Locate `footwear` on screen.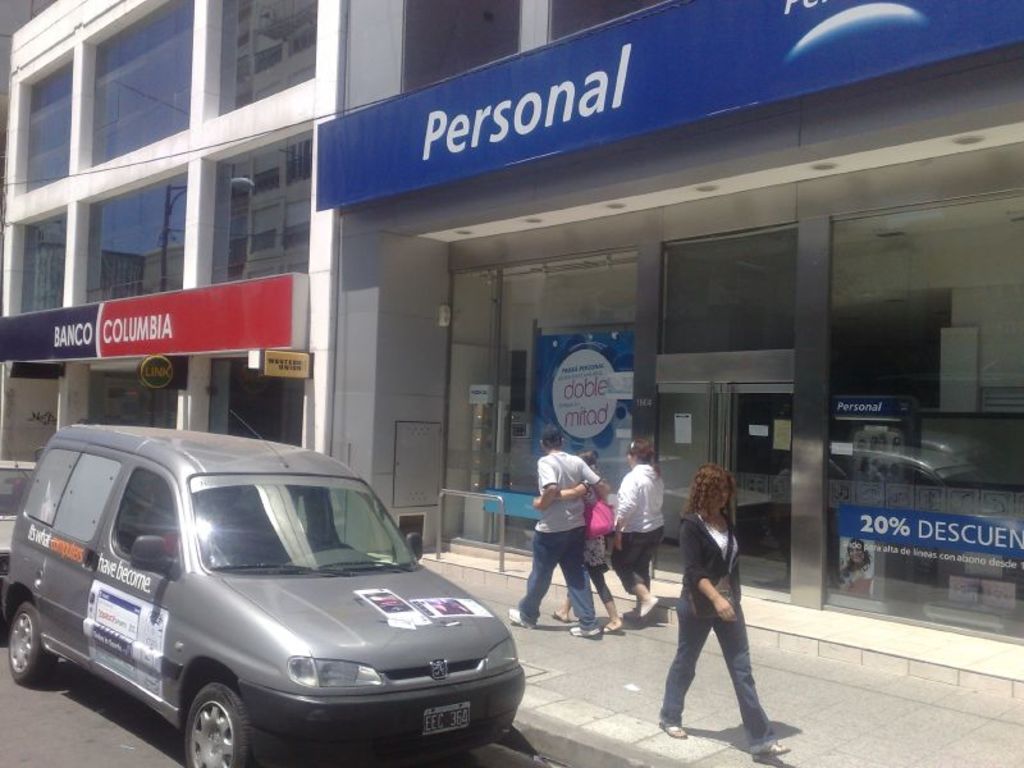
On screen at x1=750, y1=737, x2=790, y2=758.
